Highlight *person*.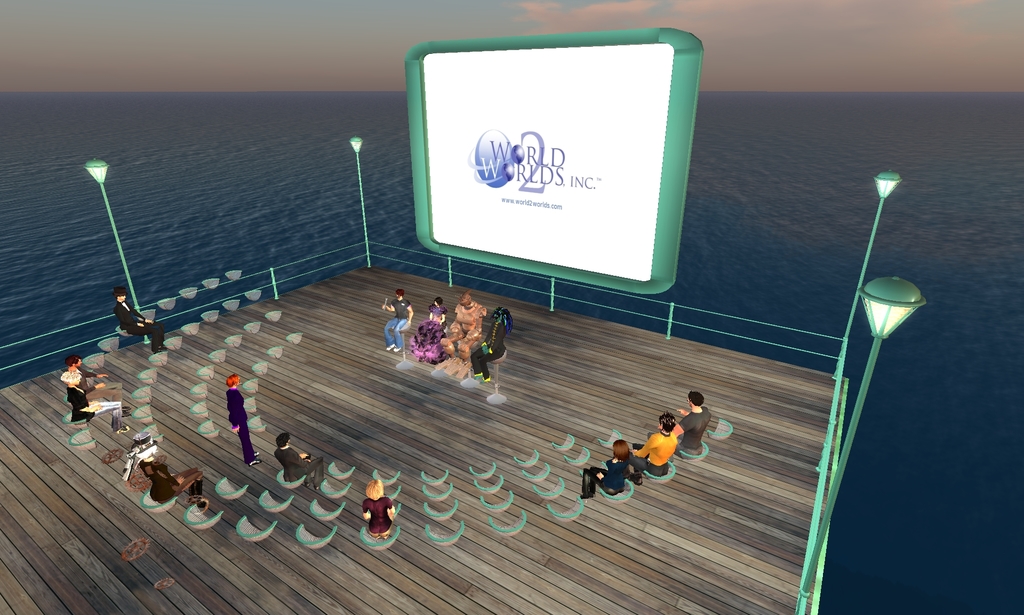
Highlighted region: <region>578, 438, 643, 502</region>.
